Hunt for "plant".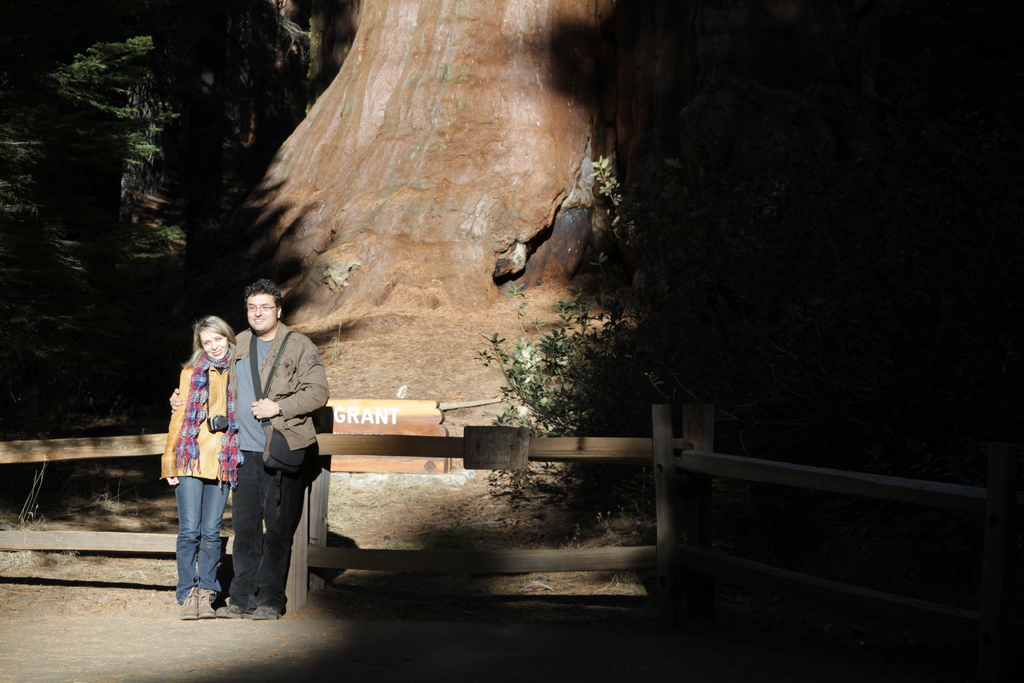
Hunted down at box=[474, 268, 614, 507].
